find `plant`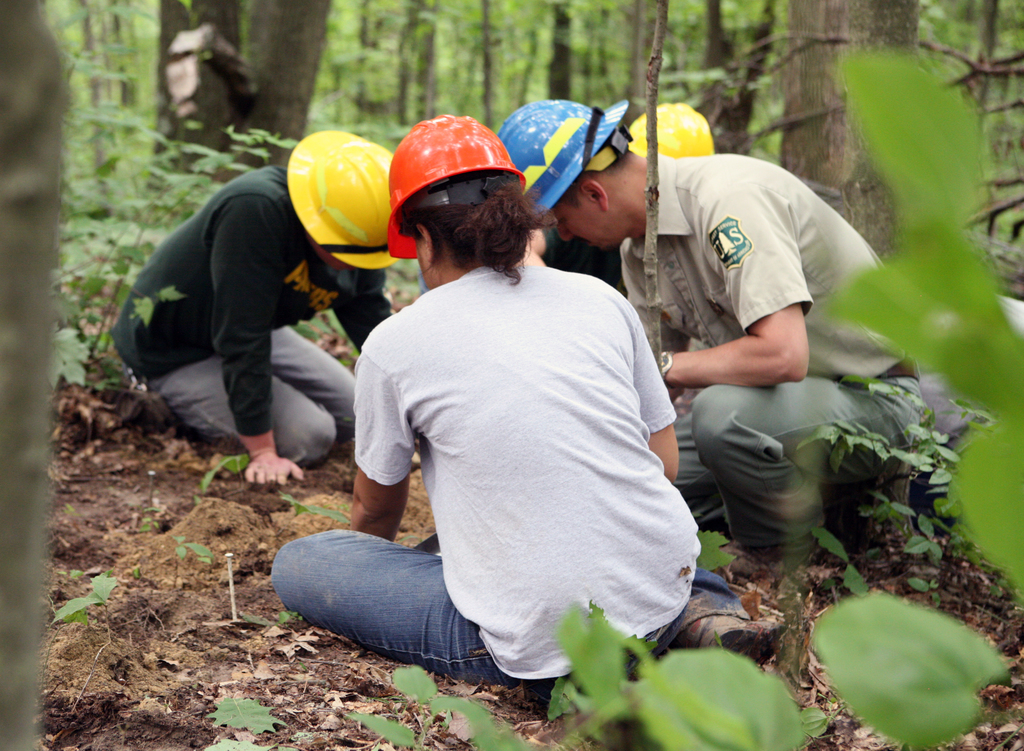
bbox=(53, 571, 119, 648)
